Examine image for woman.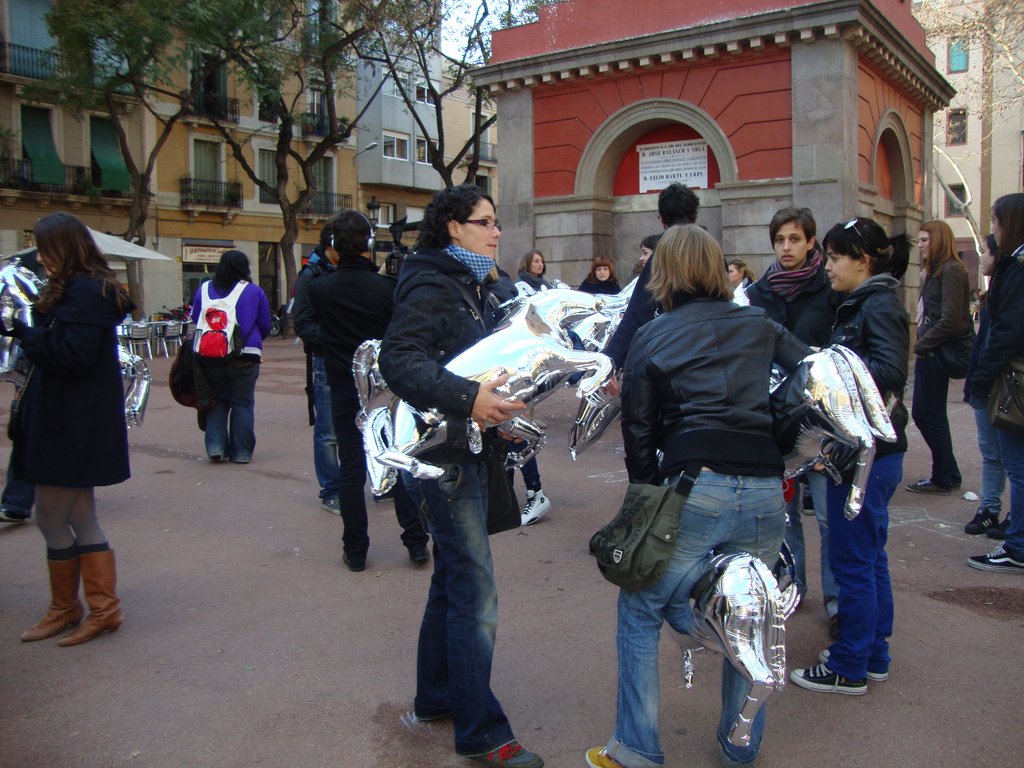
Examination result: region(515, 248, 553, 290).
